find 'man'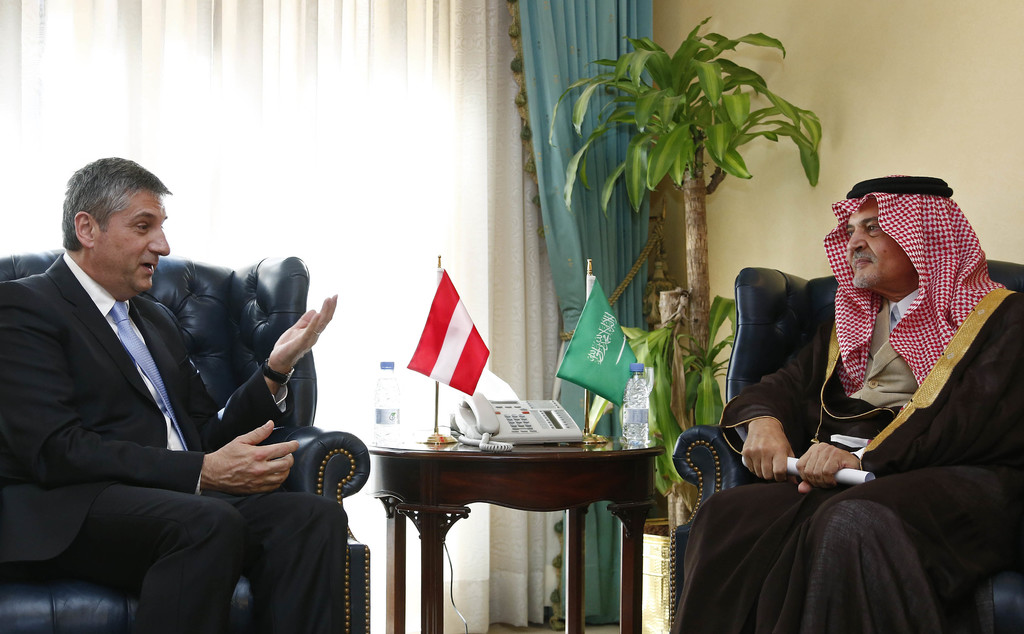
0:156:377:632
